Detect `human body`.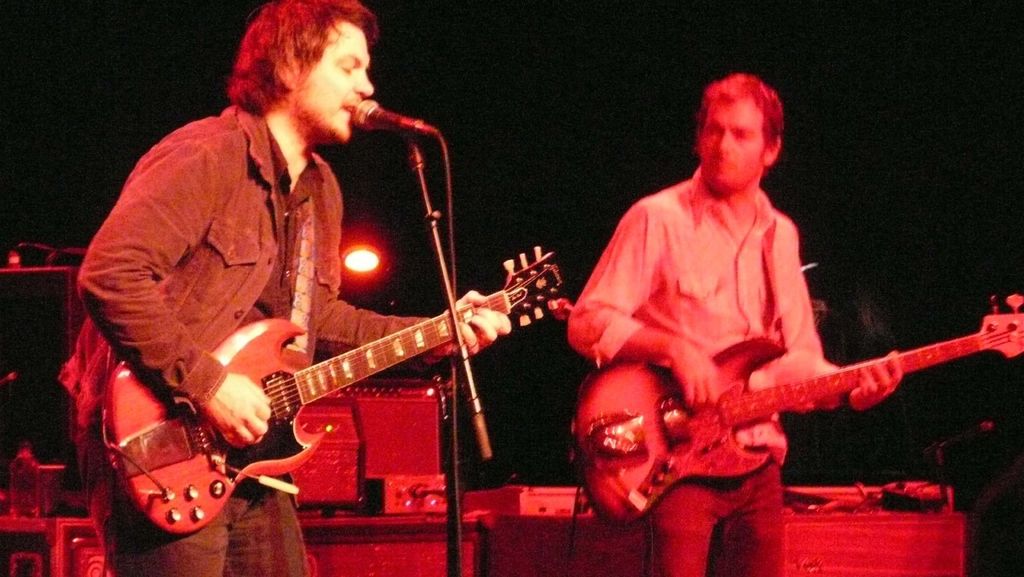
Detected at left=560, top=92, right=910, bottom=548.
